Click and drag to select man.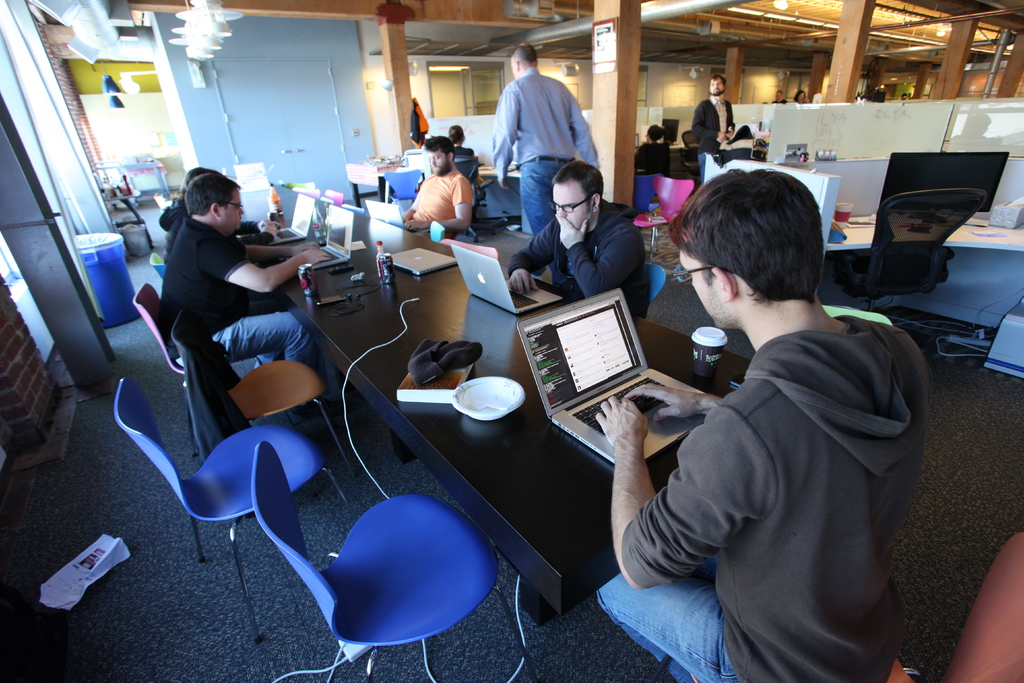
Selection: left=679, top=74, right=736, bottom=172.
